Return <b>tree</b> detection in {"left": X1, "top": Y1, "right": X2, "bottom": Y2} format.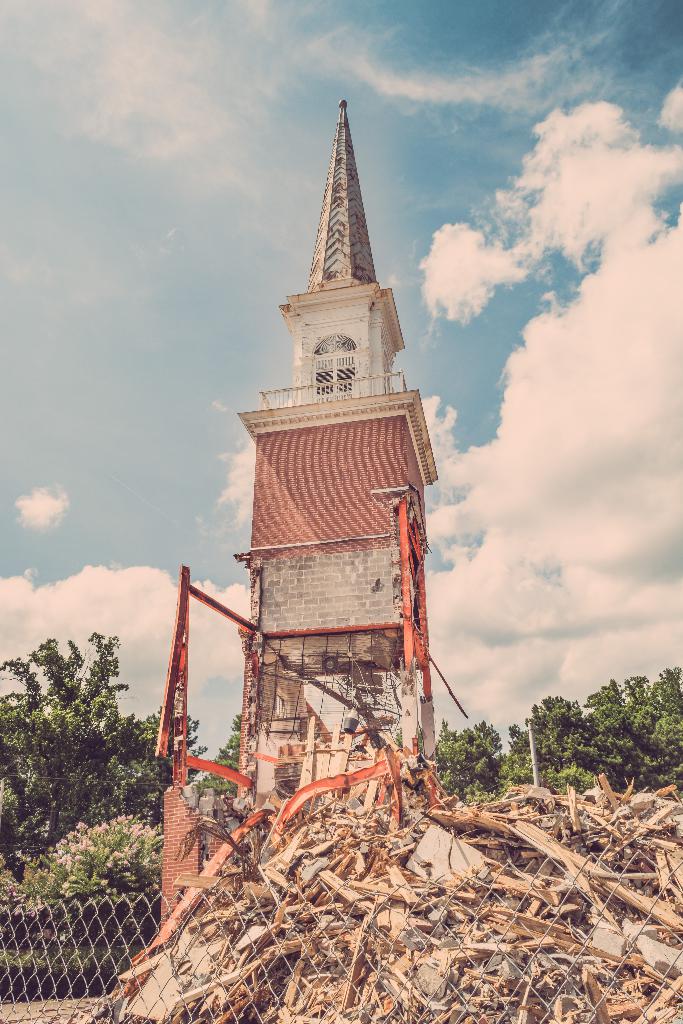
{"left": 505, "top": 641, "right": 682, "bottom": 793}.
